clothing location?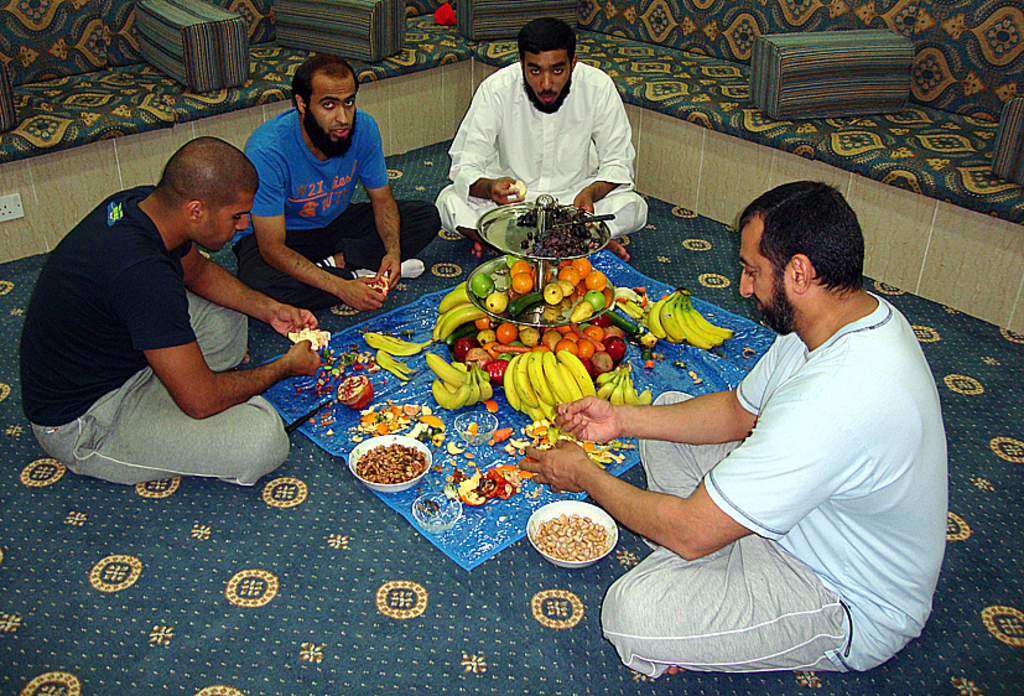
box=[619, 269, 939, 675]
